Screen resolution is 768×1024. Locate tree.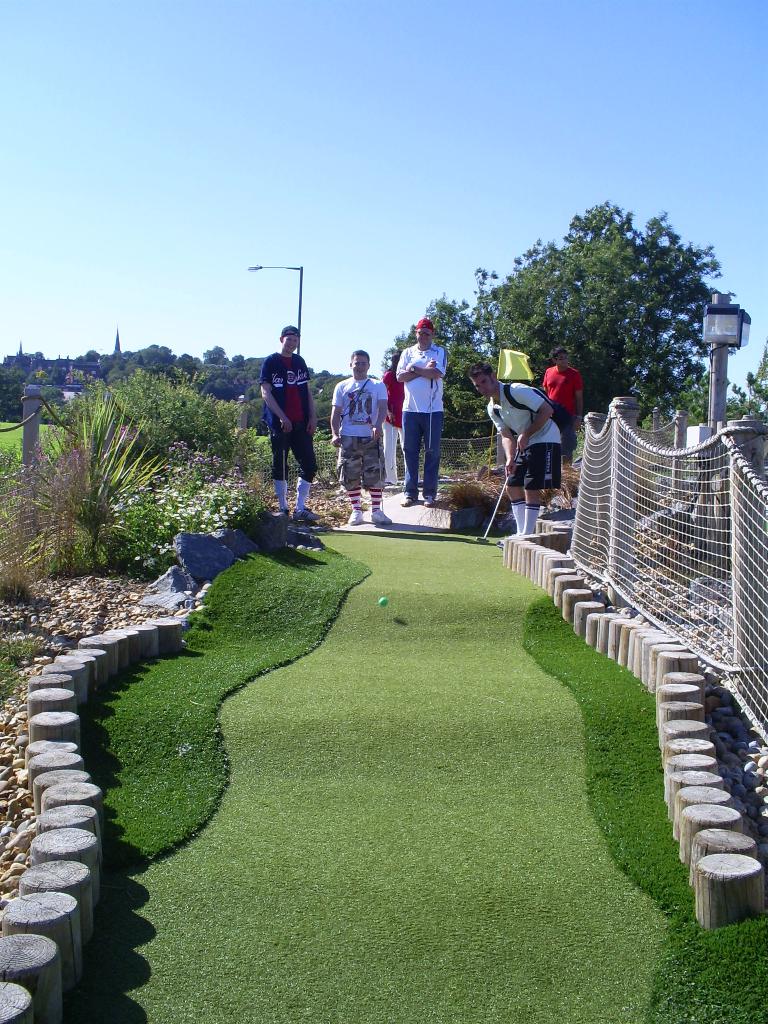
select_region(305, 348, 381, 433).
